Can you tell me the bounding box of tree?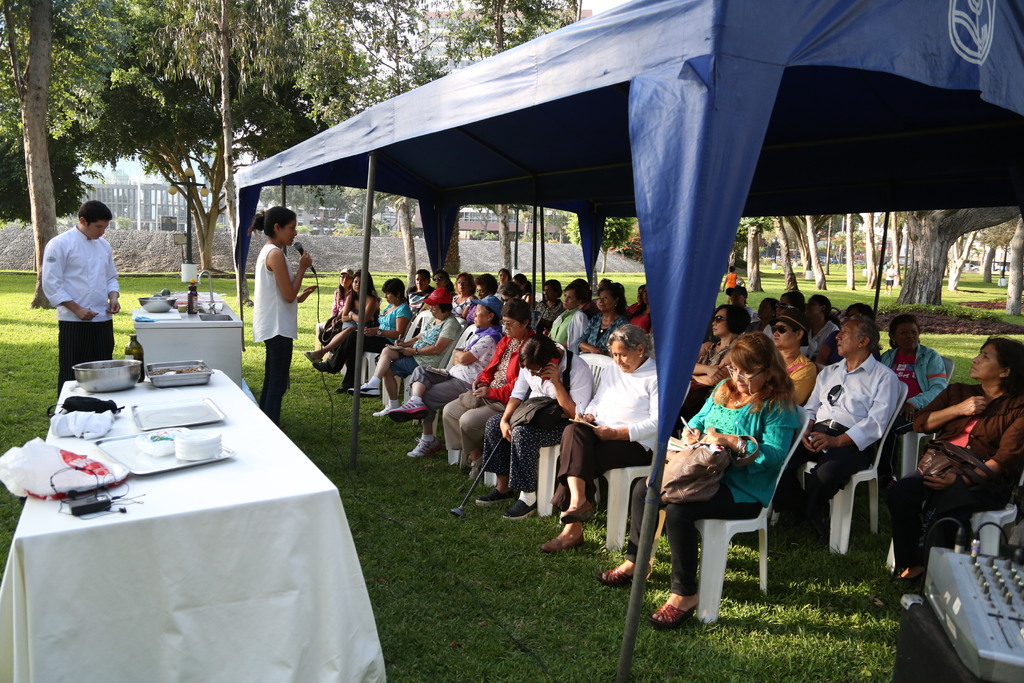
select_region(450, 0, 584, 278).
